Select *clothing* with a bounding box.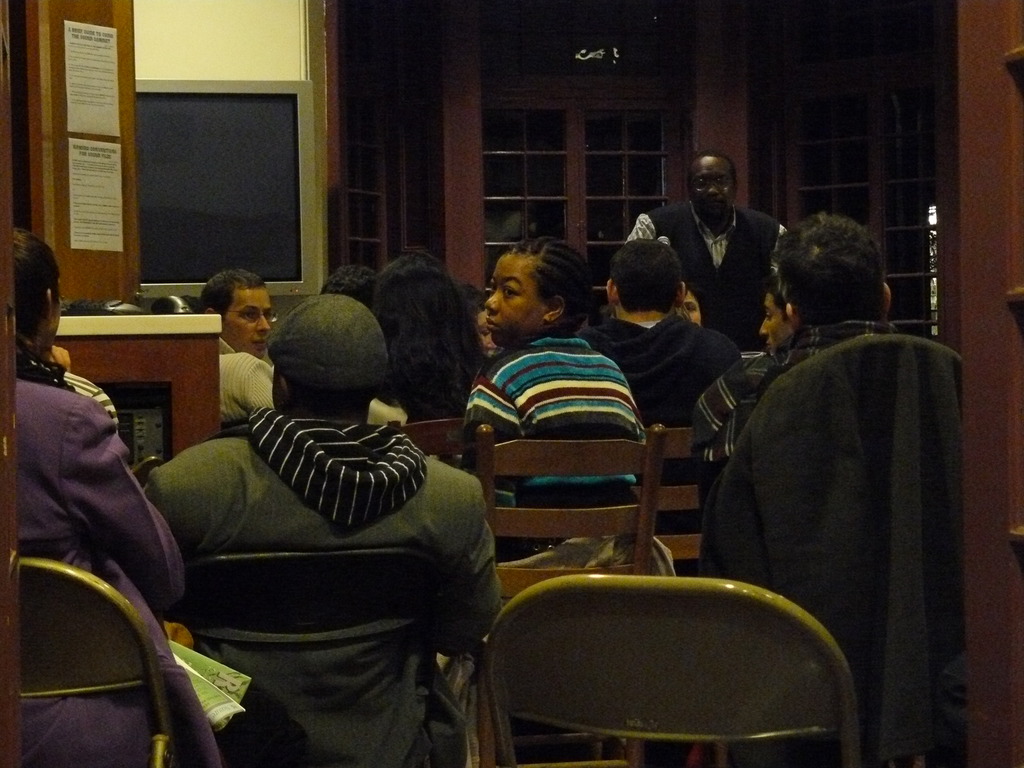
218 338 385 429.
